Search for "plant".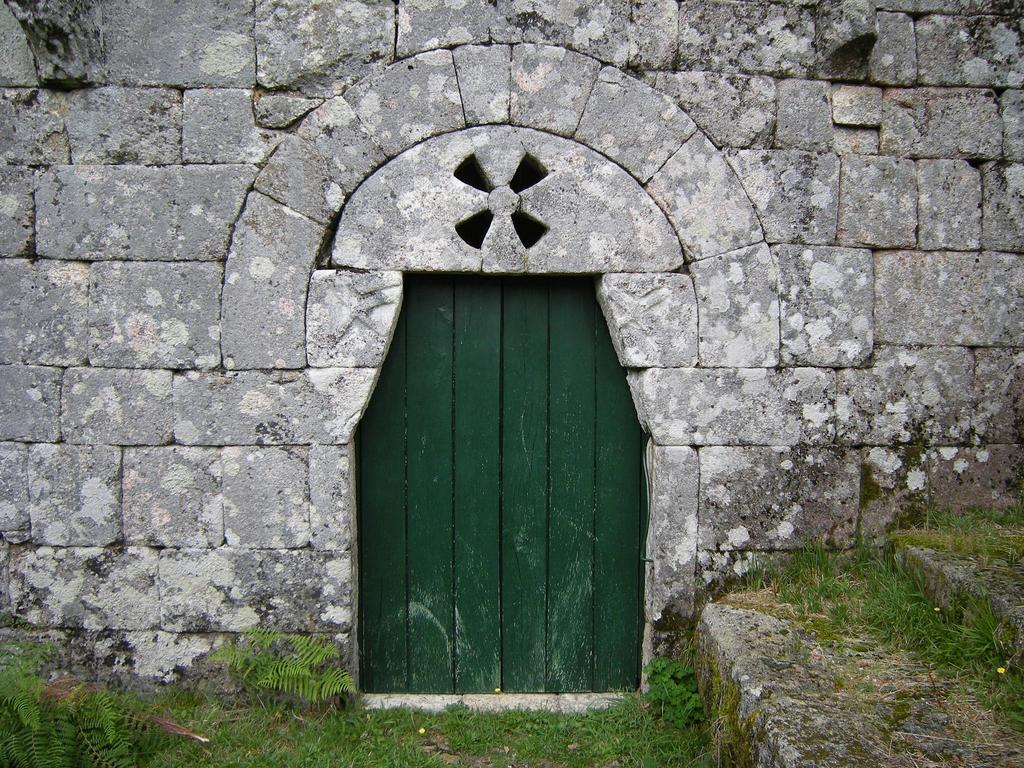
Found at left=644, top=661, right=695, bottom=737.
